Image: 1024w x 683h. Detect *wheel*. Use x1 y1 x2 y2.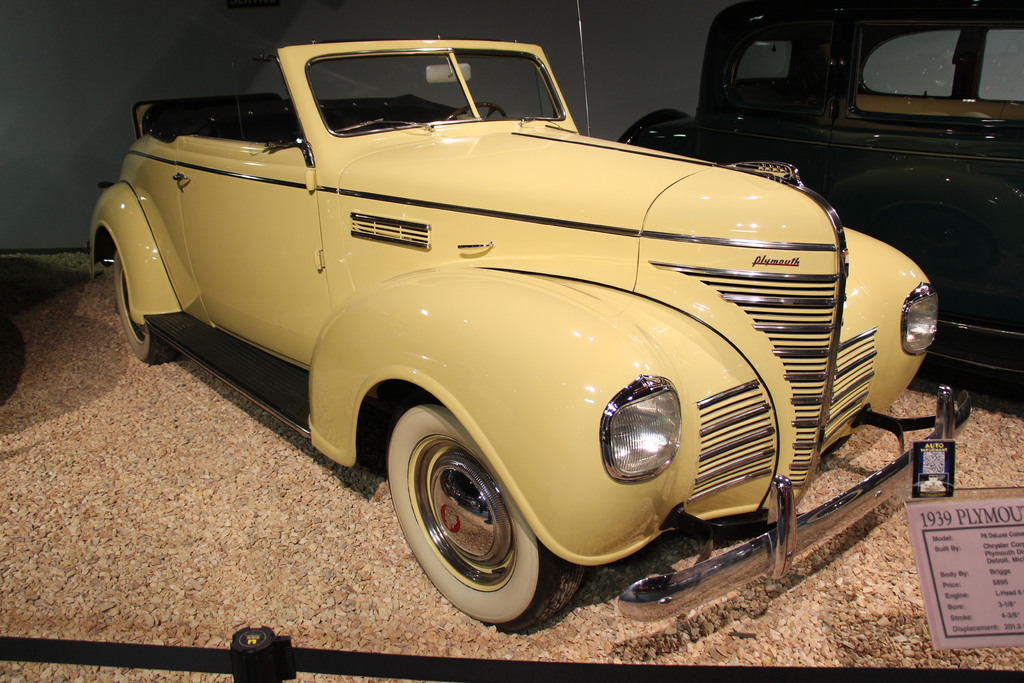
111 256 180 367.
